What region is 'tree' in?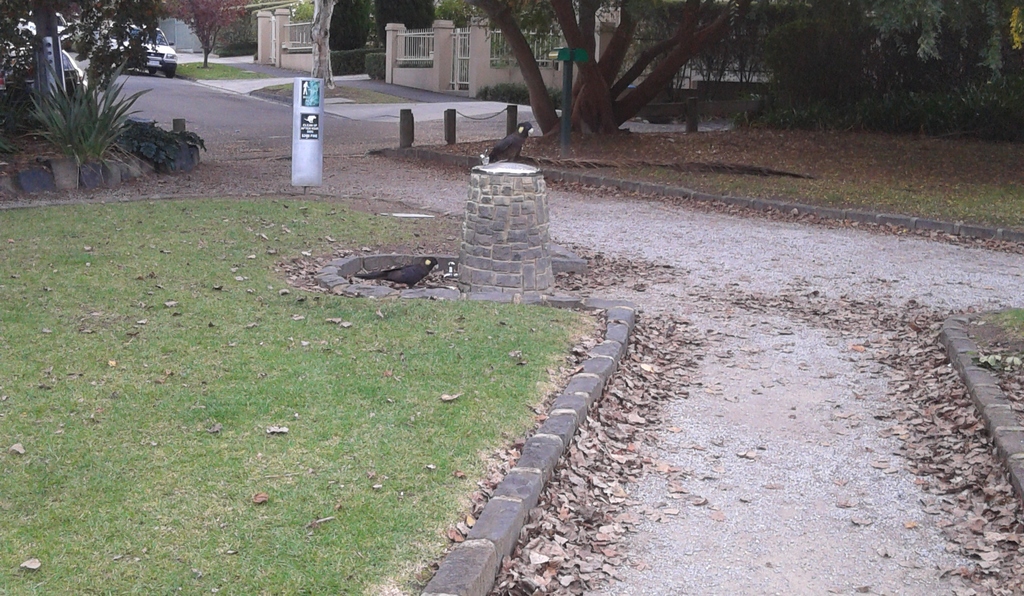
detection(324, 0, 373, 53).
